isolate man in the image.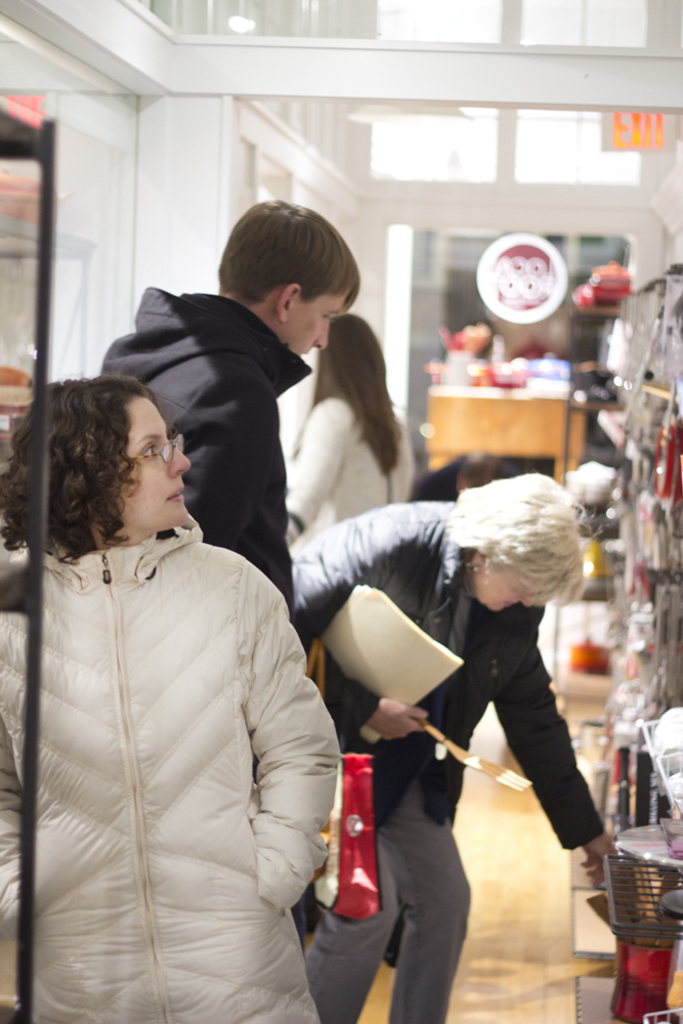
Isolated region: box=[100, 196, 356, 615].
